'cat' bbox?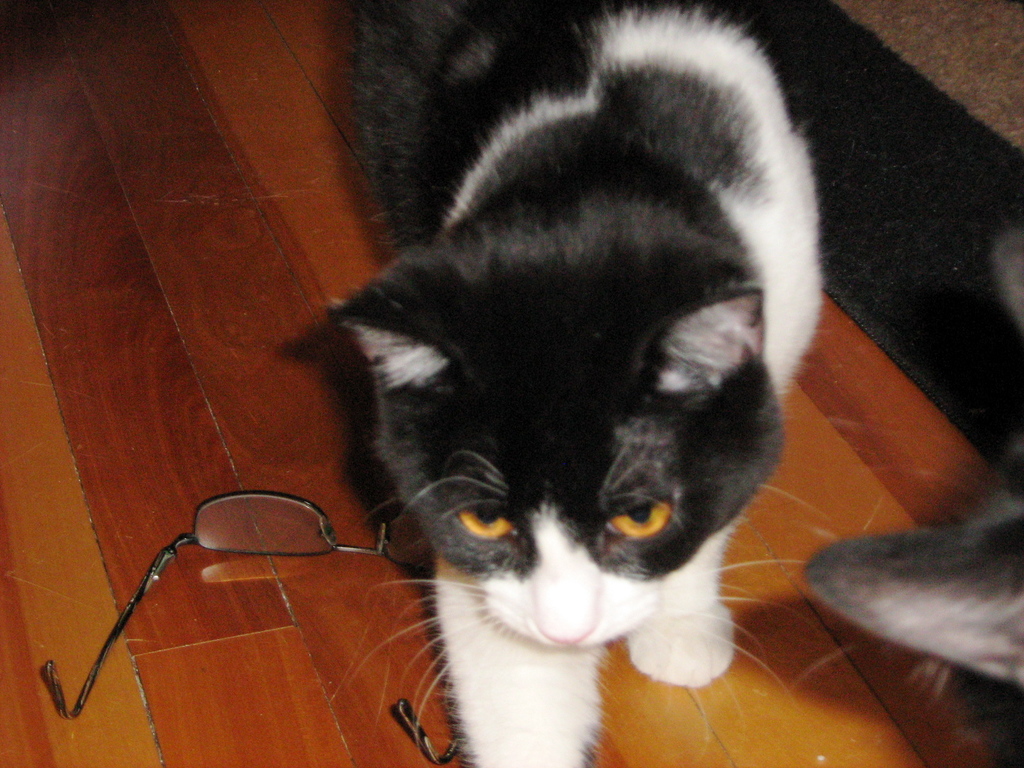
[311, 0, 829, 767]
